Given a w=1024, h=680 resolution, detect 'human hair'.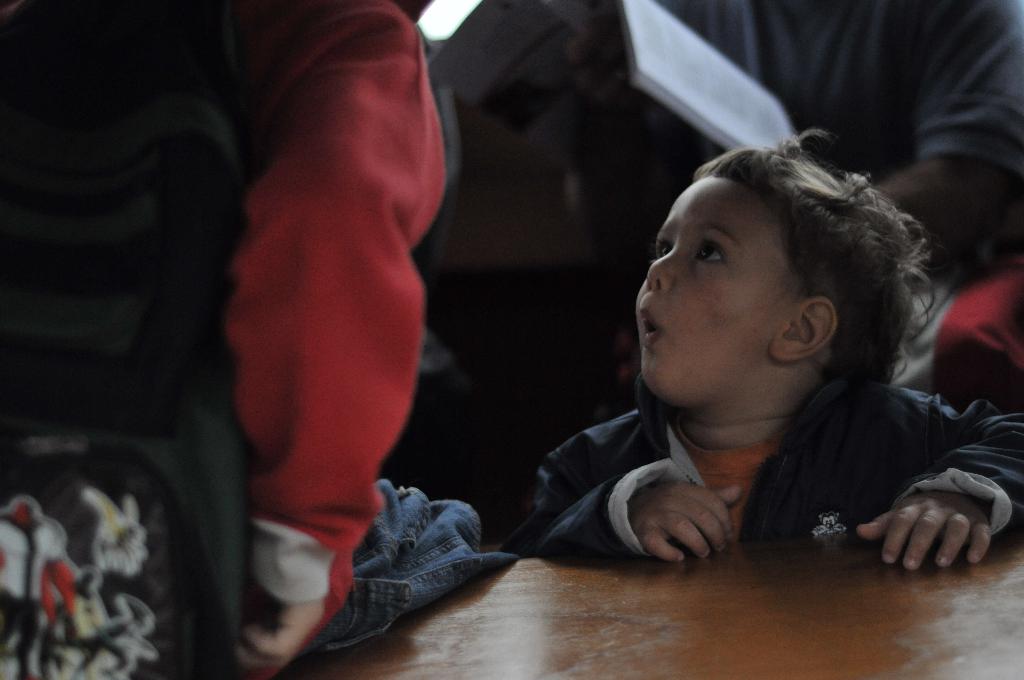
left=645, top=151, right=905, bottom=392.
